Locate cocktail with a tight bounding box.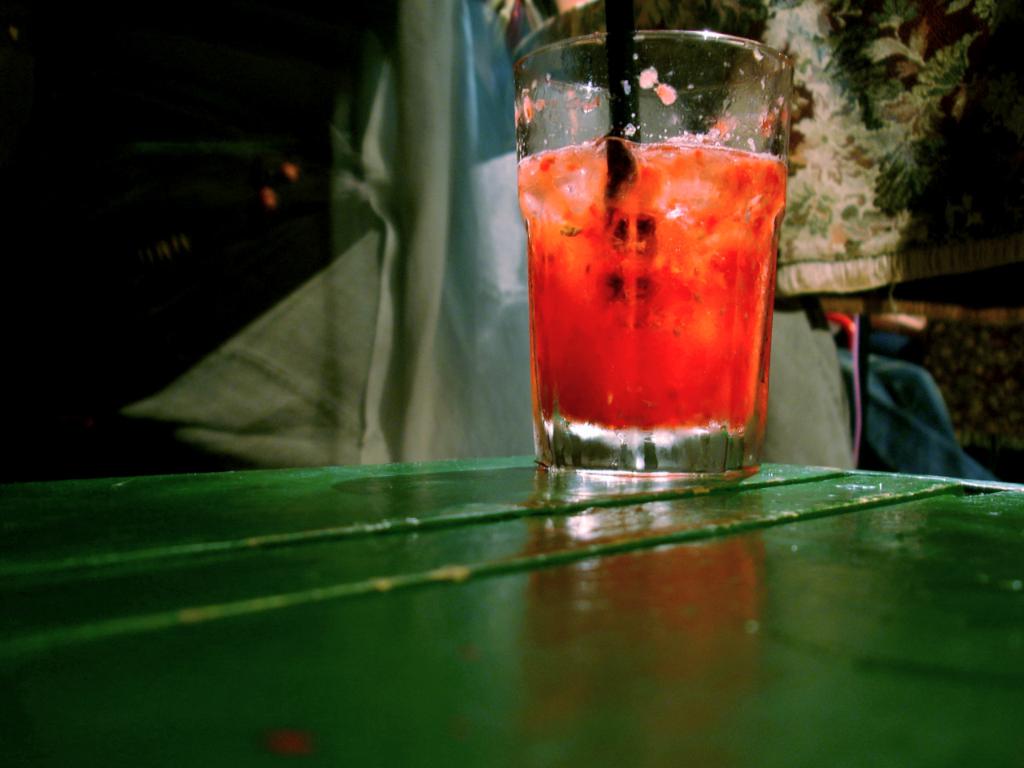
{"x1": 515, "y1": 21, "x2": 784, "y2": 466}.
